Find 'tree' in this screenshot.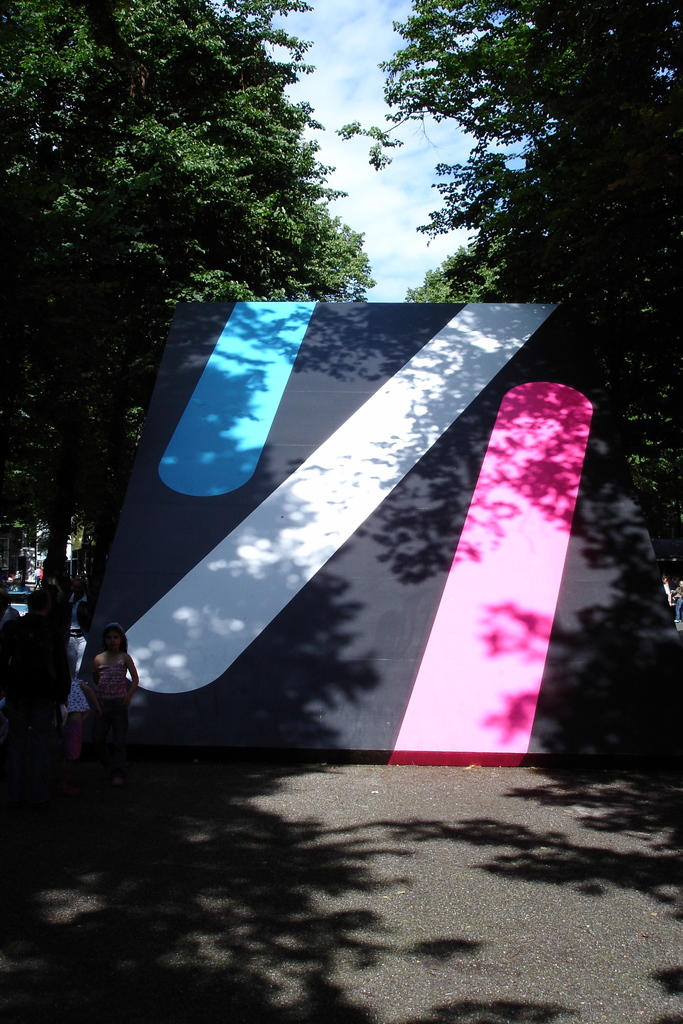
The bounding box for 'tree' is box=[332, 0, 682, 301].
